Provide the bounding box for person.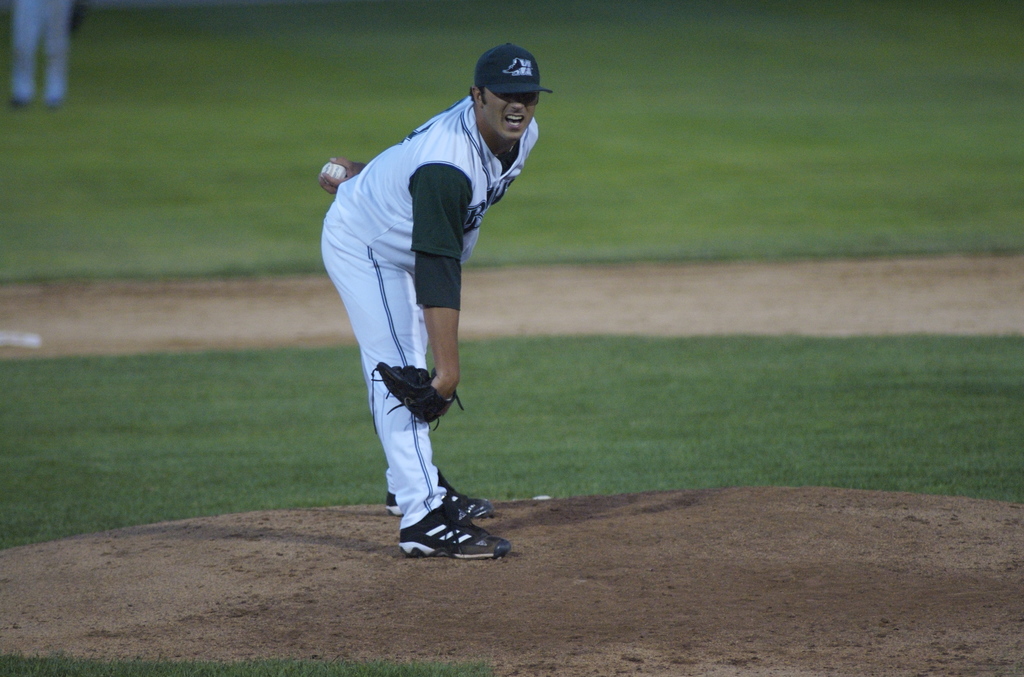
bbox(319, 44, 542, 558).
